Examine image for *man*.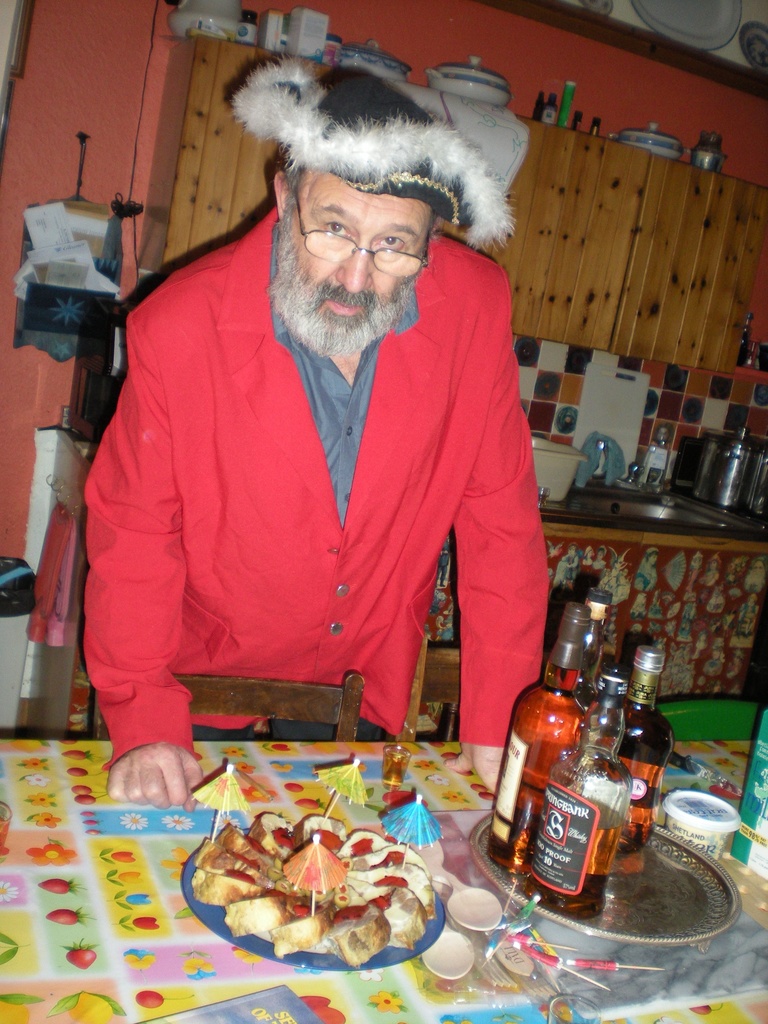
Examination result: <region>77, 61, 561, 813</region>.
